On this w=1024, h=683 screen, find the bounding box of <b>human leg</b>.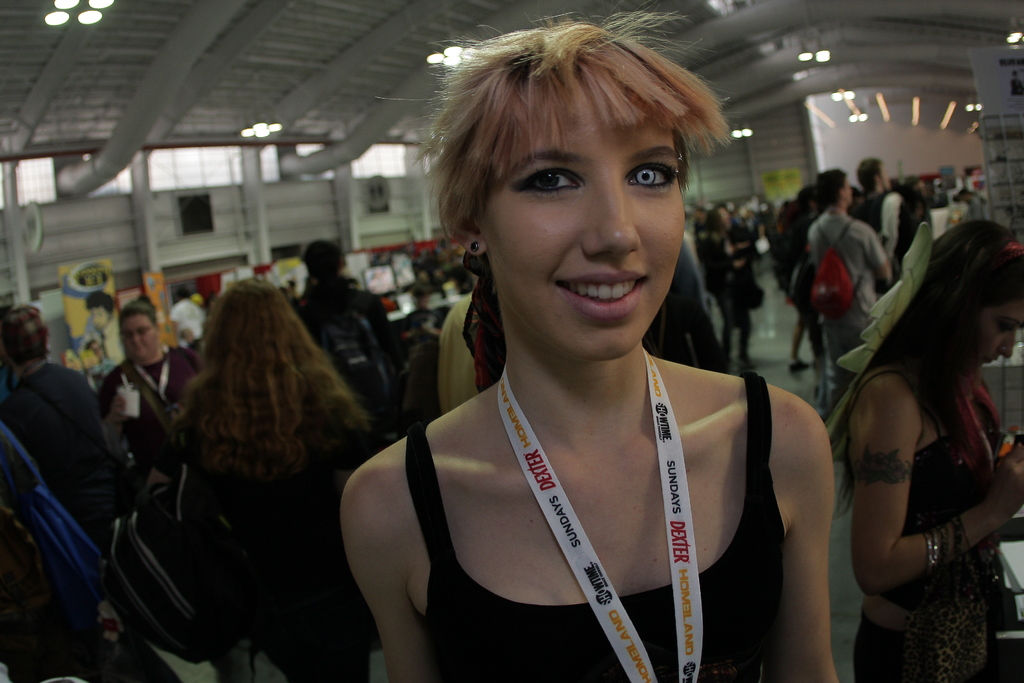
Bounding box: l=784, t=309, r=810, b=368.
